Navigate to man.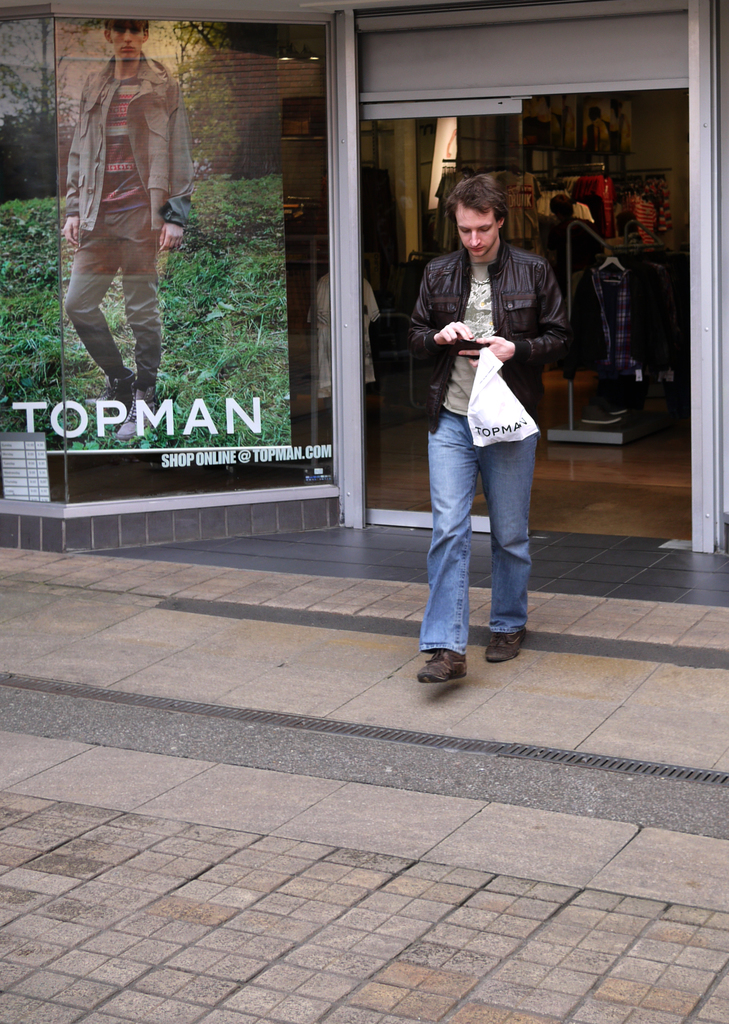
Navigation target: Rect(406, 173, 563, 659).
